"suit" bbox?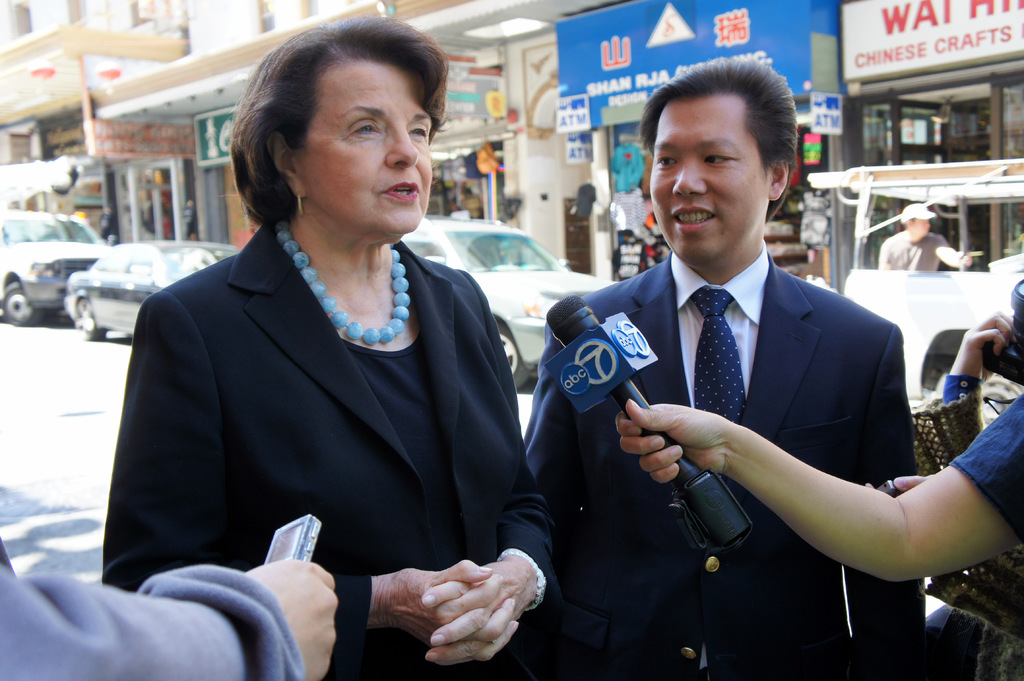
crop(99, 223, 556, 680)
